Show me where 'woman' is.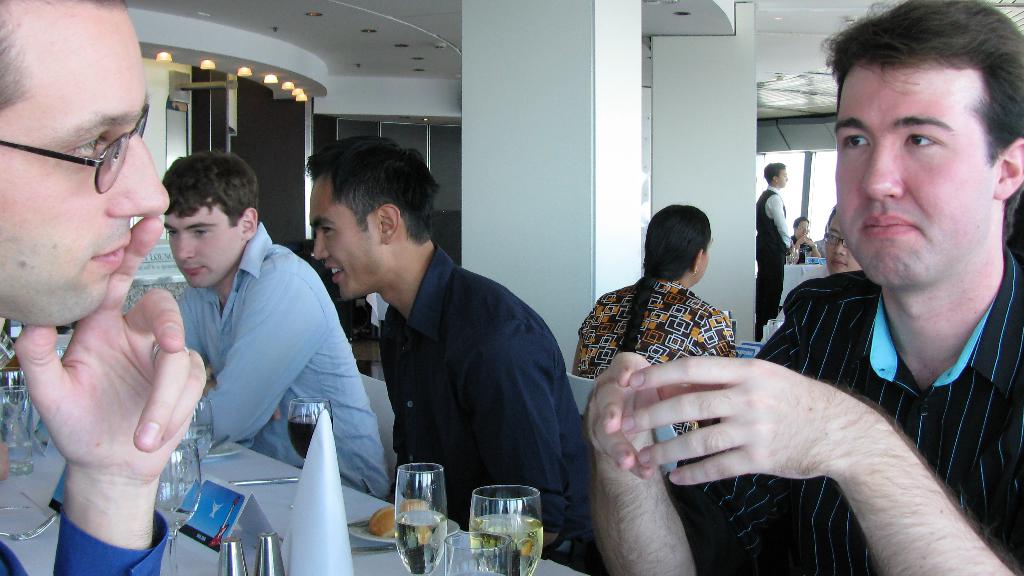
'woman' is at [575, 206, 736, 381].
